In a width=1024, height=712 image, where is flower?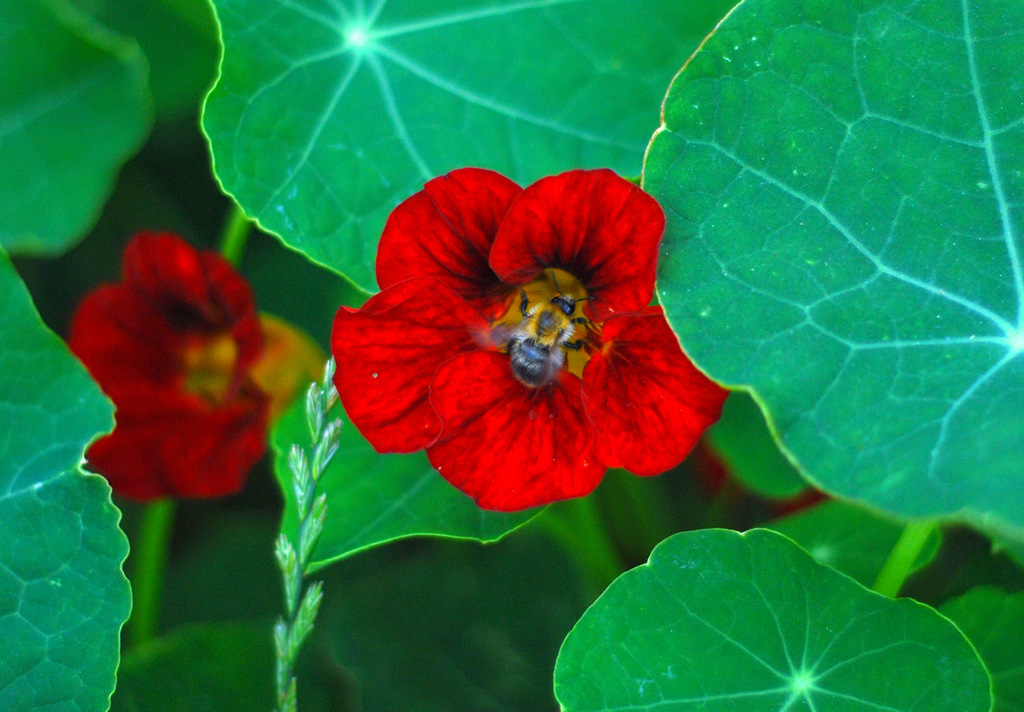
62, 226, 294, 498.
